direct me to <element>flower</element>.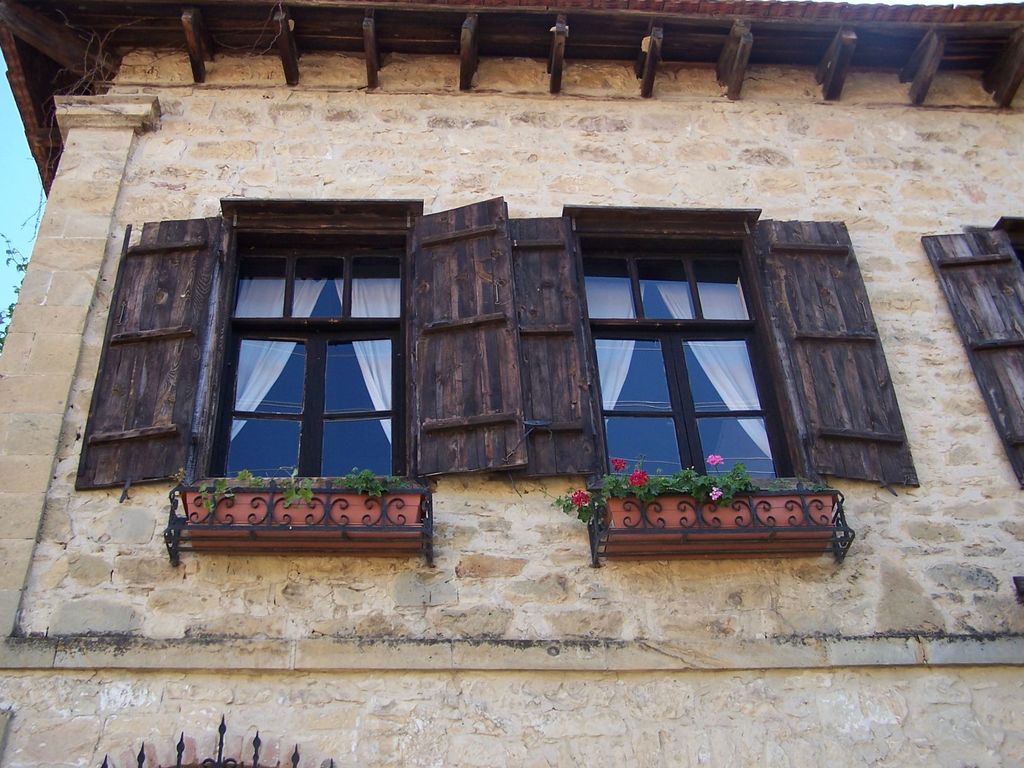
Direction: bbox=[612, 458, 627, 474].
